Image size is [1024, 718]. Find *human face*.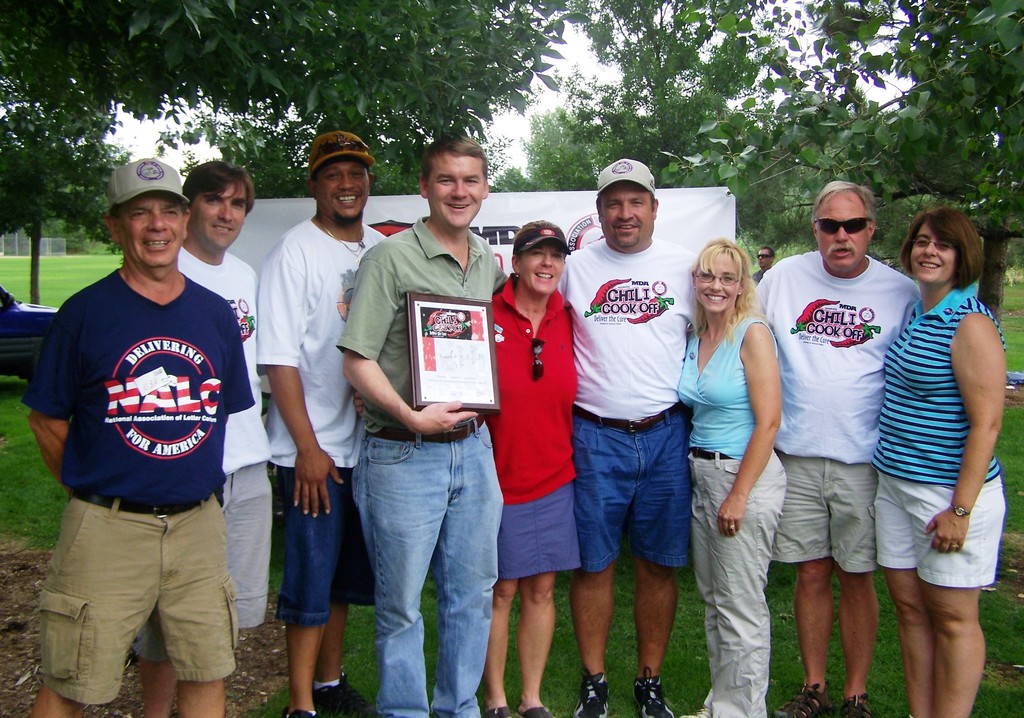
box(596, 179, 655, 252).
